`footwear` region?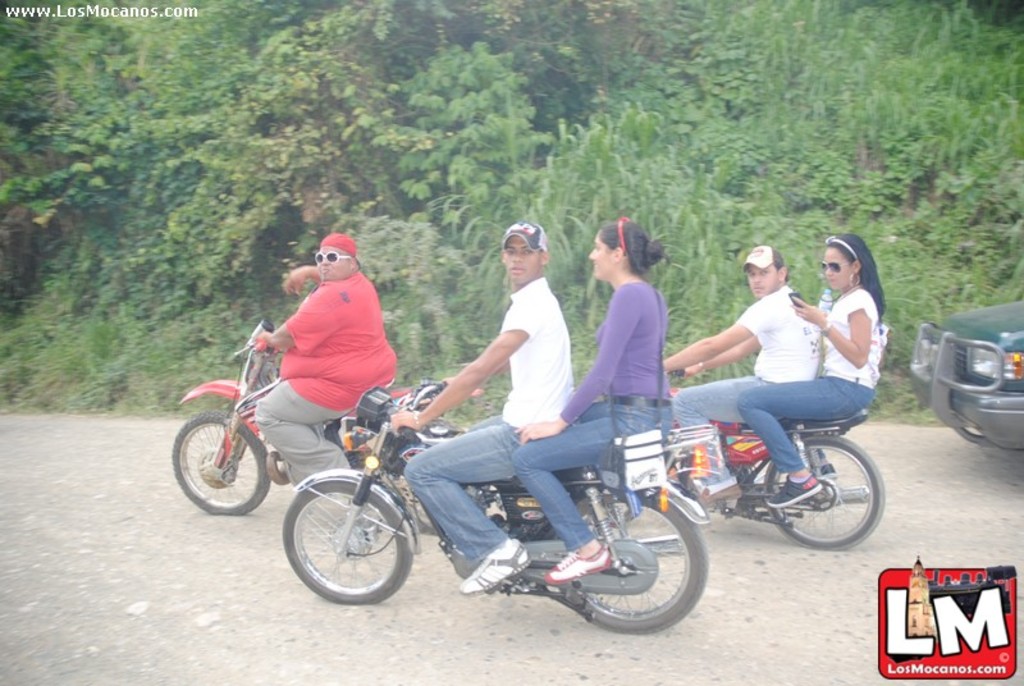
bbox=(460, 532, 536, 595)
